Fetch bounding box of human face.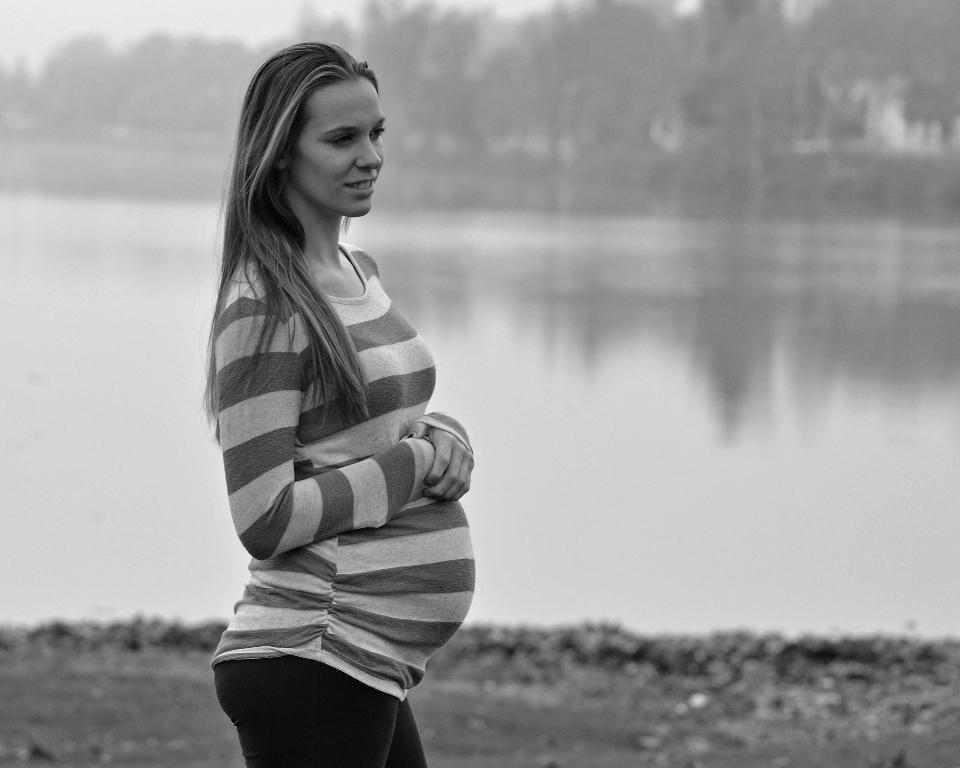
Bbox: (left=286, top=82, right=388, bottom=221).
